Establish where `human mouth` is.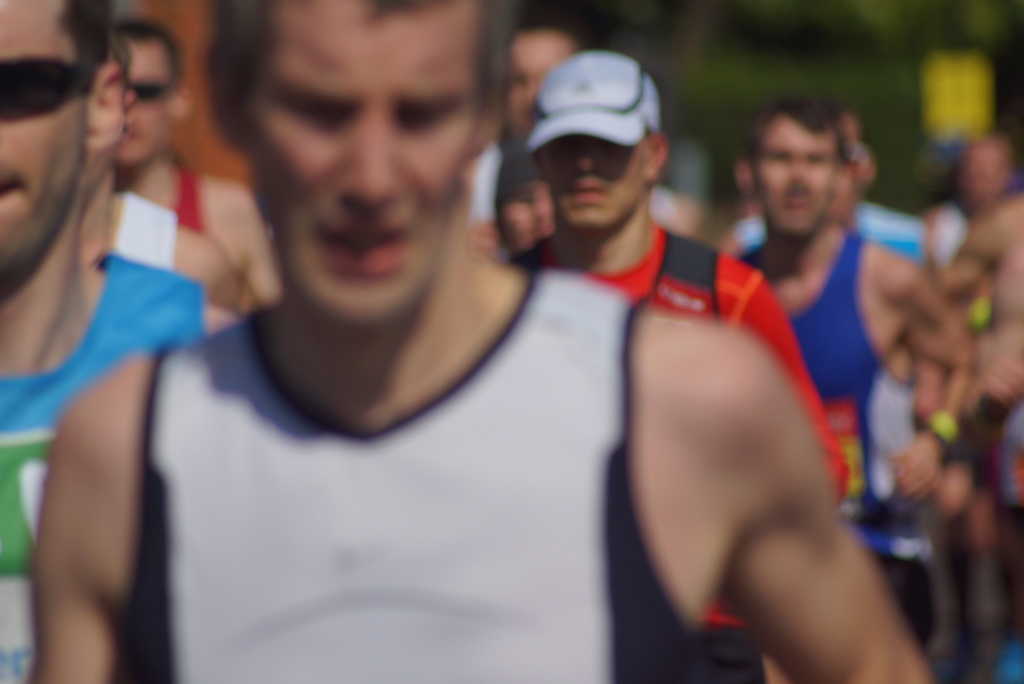
Established at rect(330, 225, 417, 281).
